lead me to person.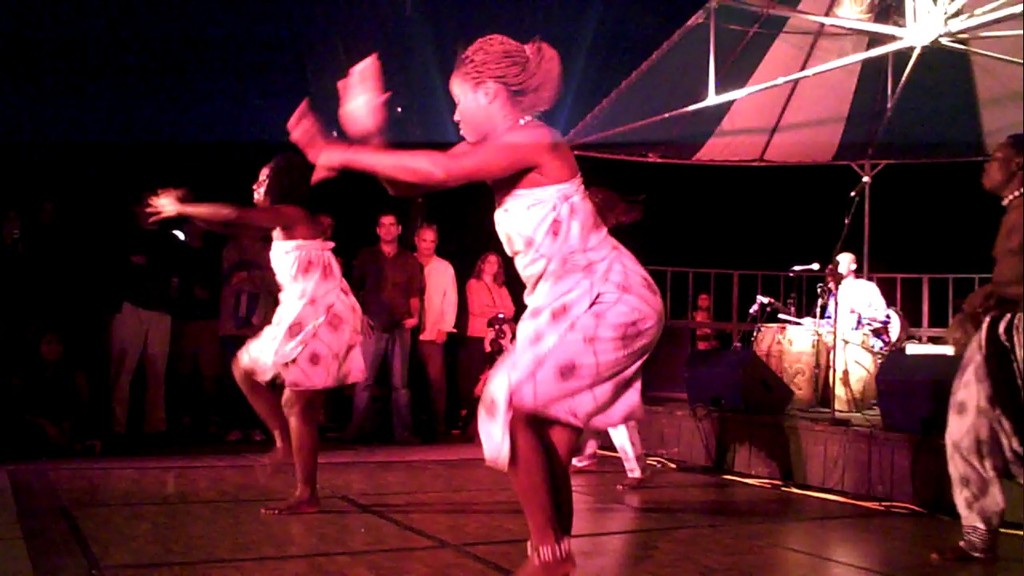
Lead to {"x1": 409, "y1": 223, "x2": 458, "y2": 425}.
